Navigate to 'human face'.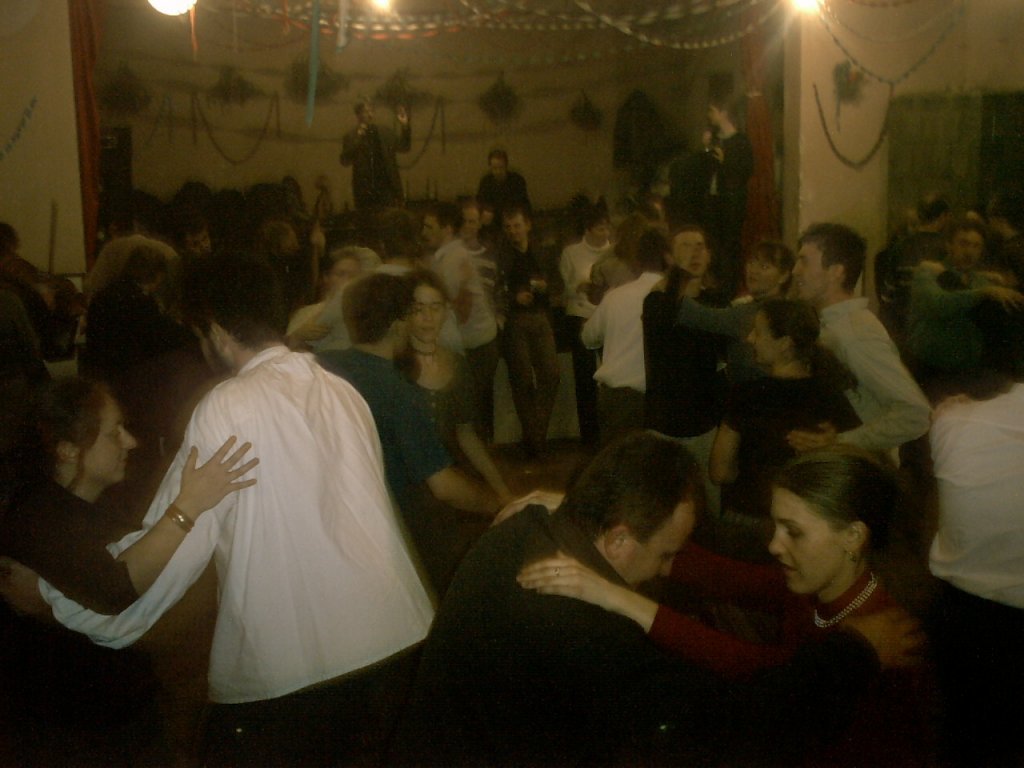
Navigation target: 73 384 143 492.
